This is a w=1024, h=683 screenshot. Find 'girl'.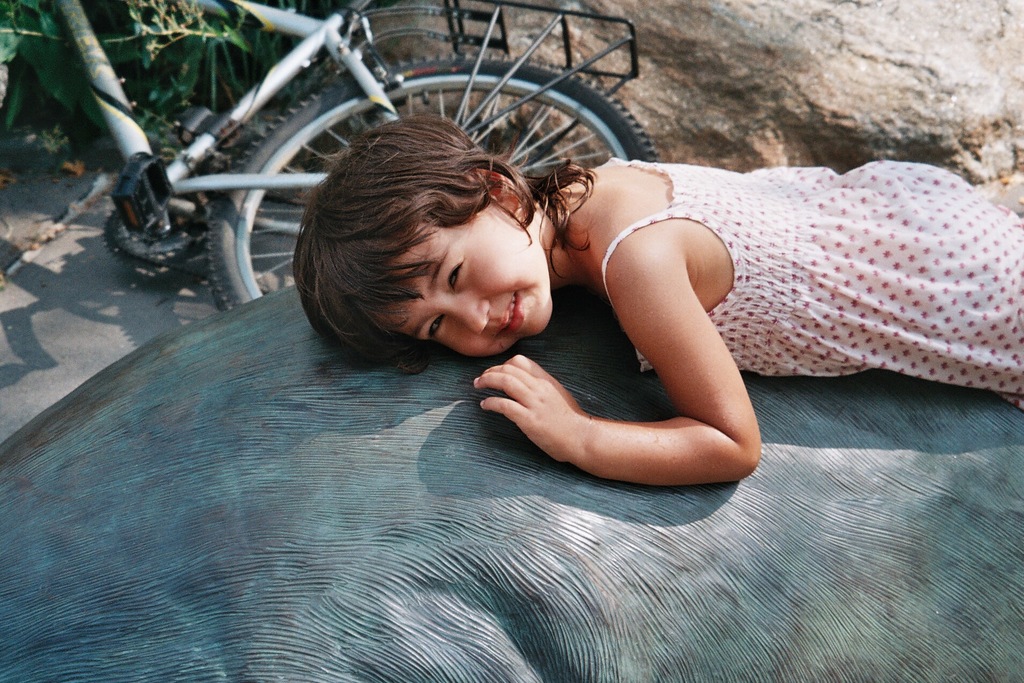
Bounding box: crop(282, 100, 1023, 506).
